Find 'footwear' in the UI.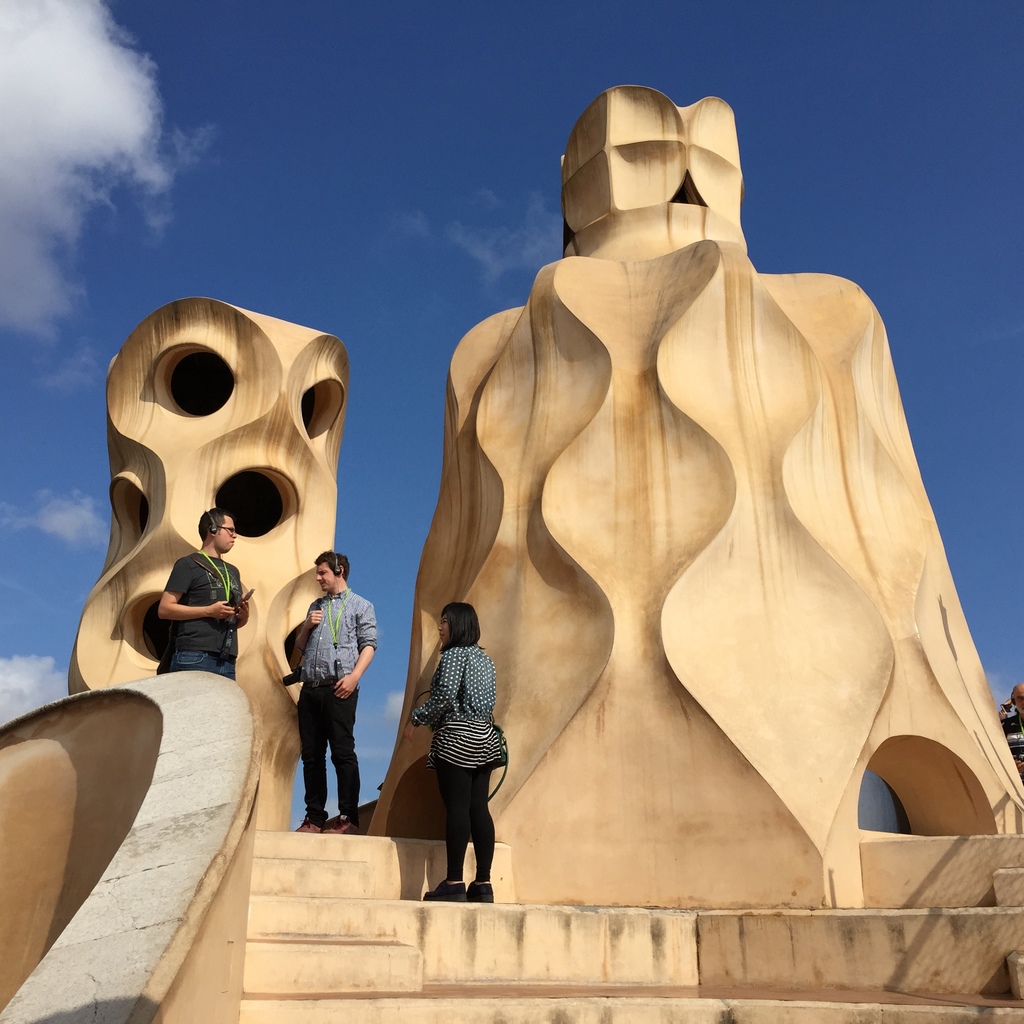
UI element at 296, 819, 319, 831.
